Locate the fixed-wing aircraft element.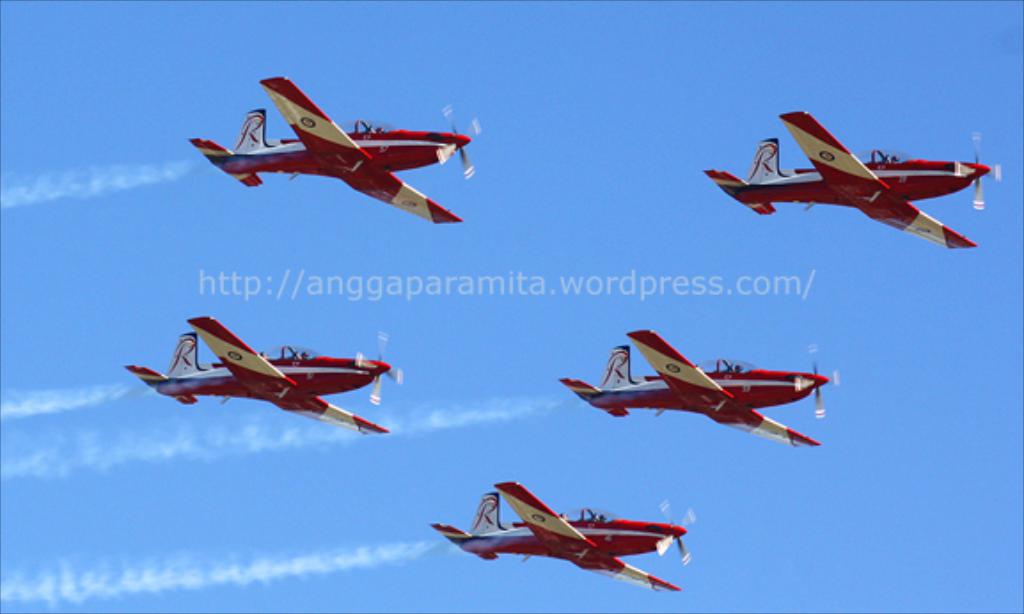
Element bbox: <region>115, 316, 405, 440</region>.
